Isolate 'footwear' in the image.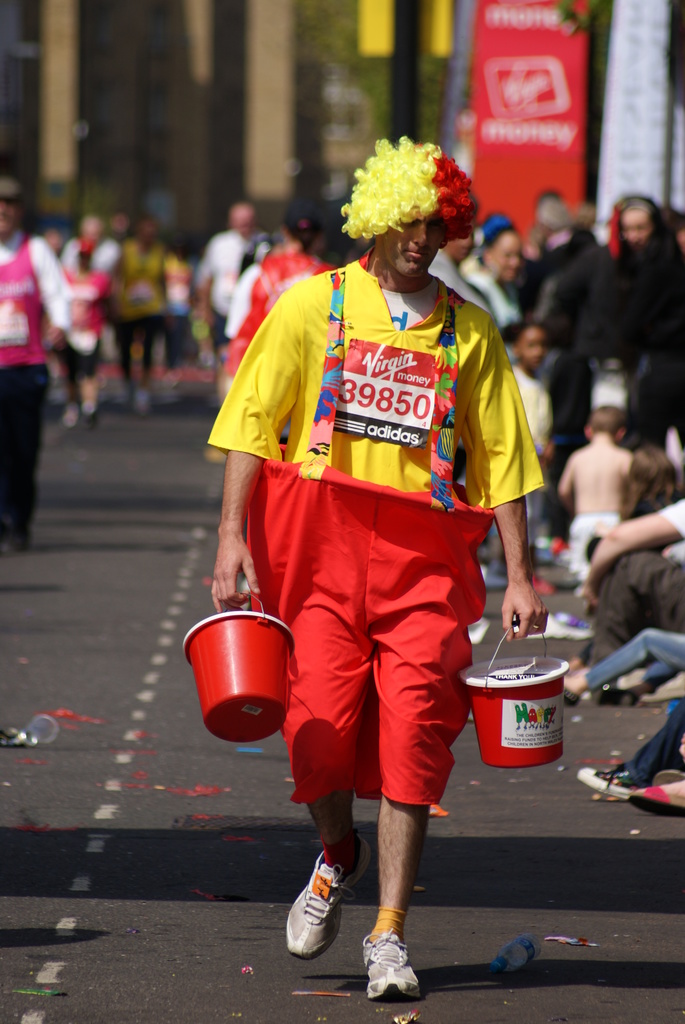
Isolated region: <region>482, 559, 508, 589</region>.
